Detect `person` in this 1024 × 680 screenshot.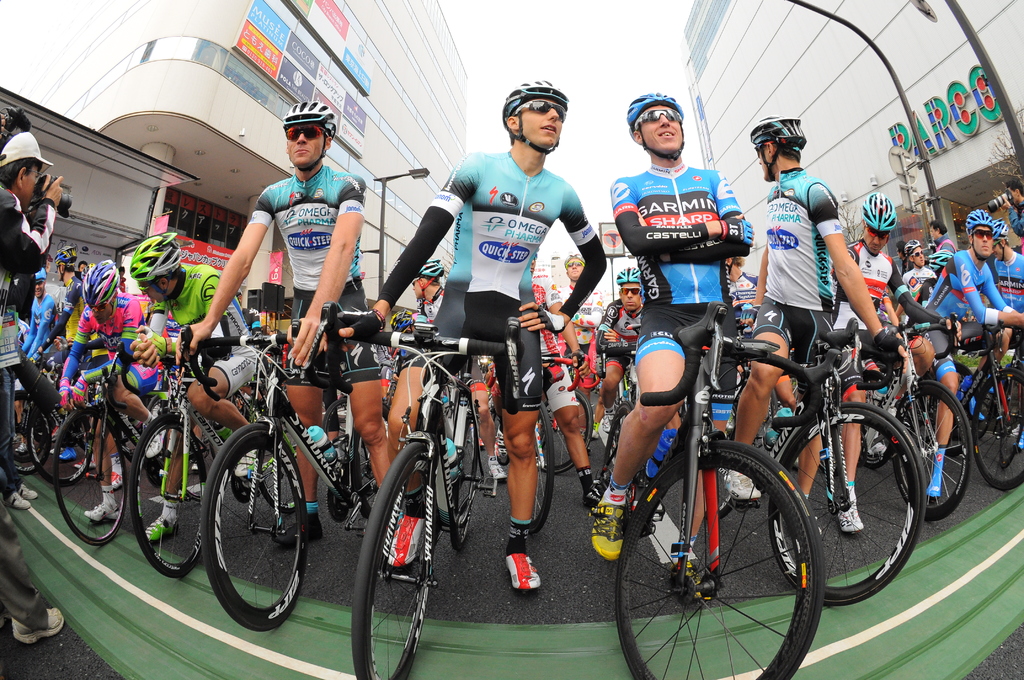
Detection: locate(924, 218, 956, 261).
